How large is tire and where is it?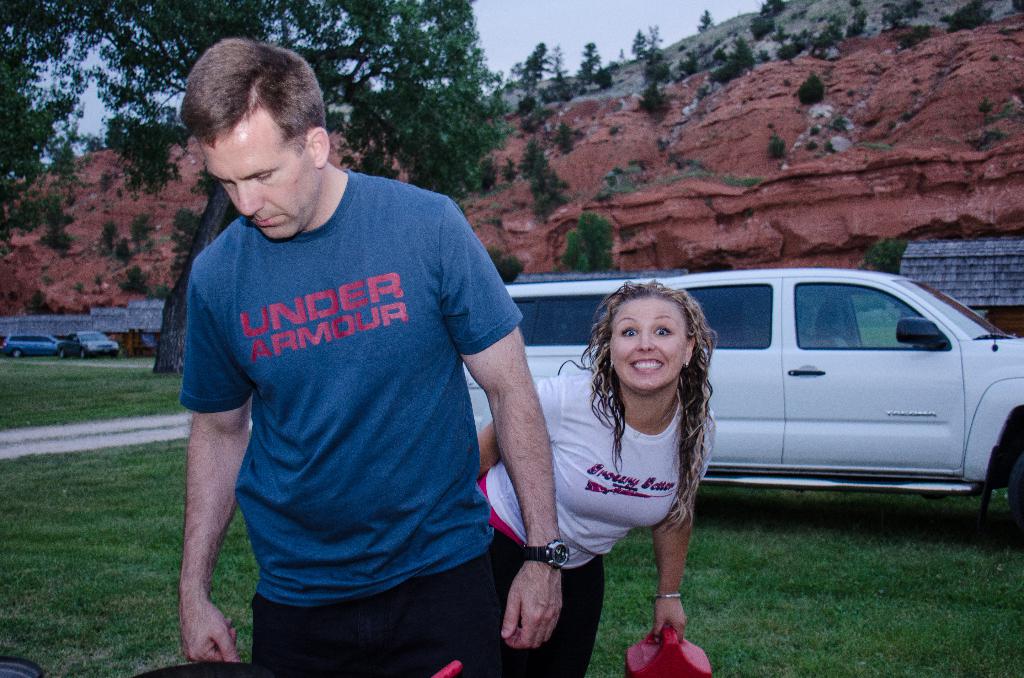
Bounding box: bbox=(79, 348, 90, 359).
